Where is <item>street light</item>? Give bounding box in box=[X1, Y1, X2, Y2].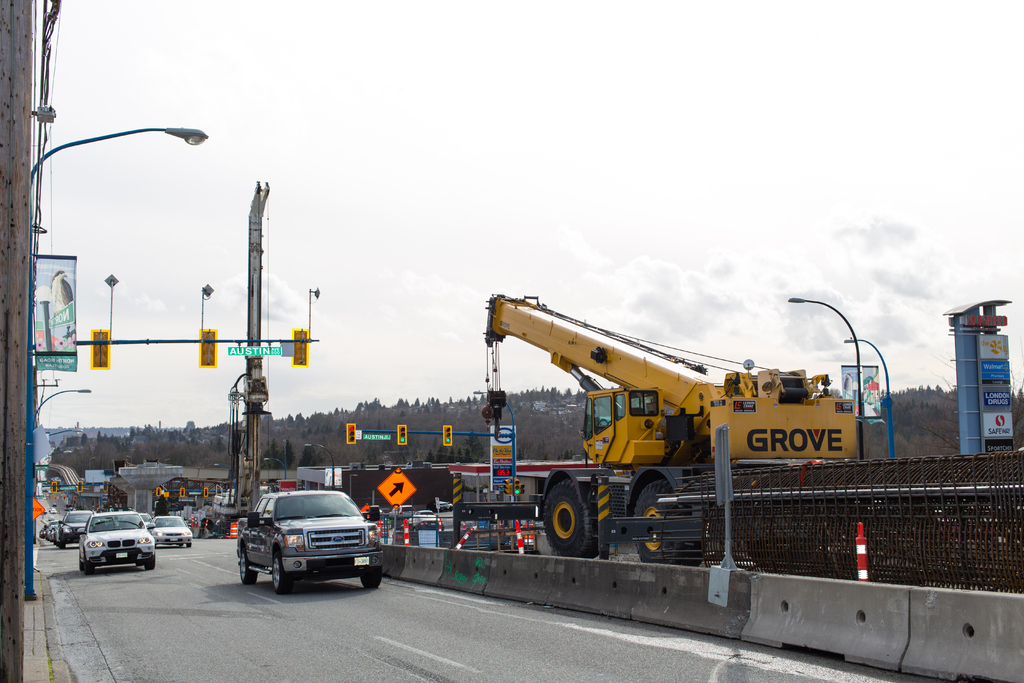
box=[306, 444, 336, 493].
